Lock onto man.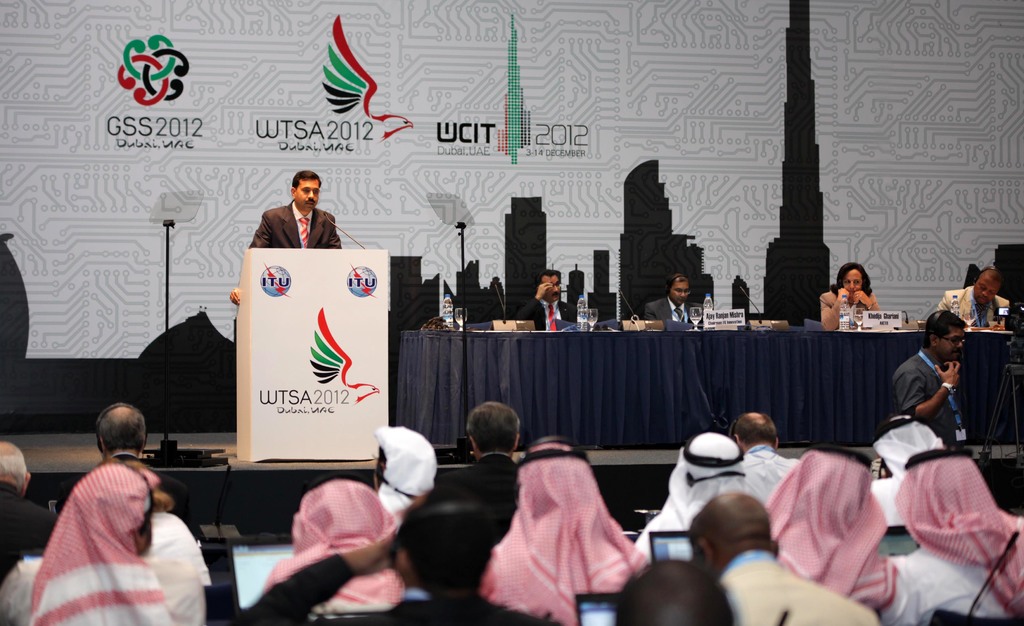
Locked: {"left": 230, "top": 171, "right": 344, "bottom": 303}.
